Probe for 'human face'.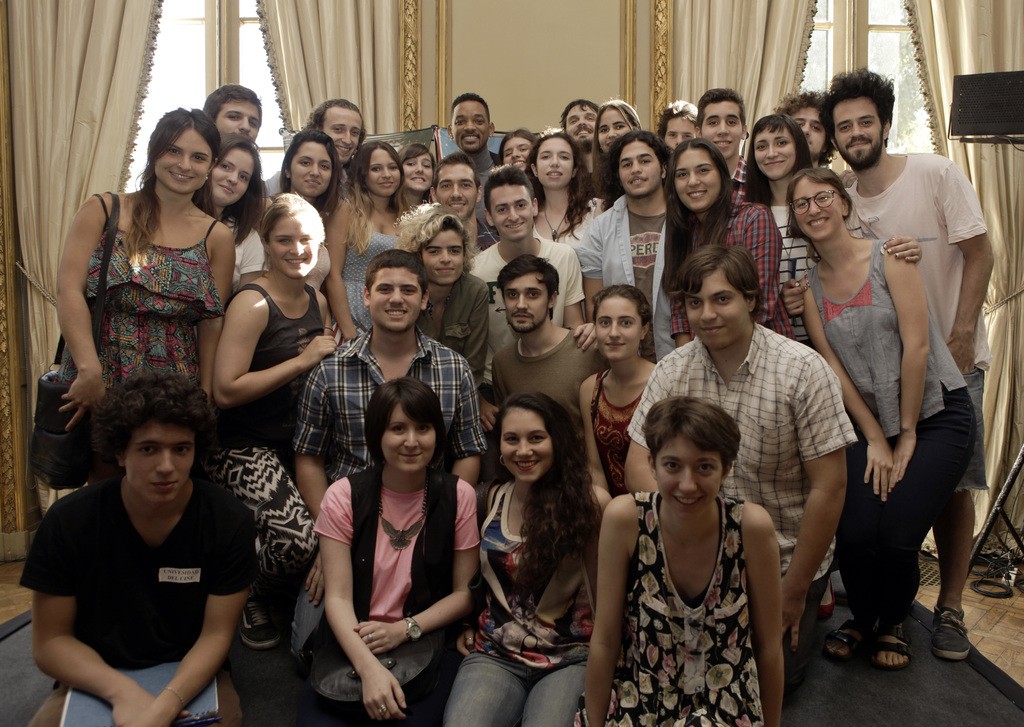
Probe result: [x1=566, y1=105, x2=597, y2=146].
